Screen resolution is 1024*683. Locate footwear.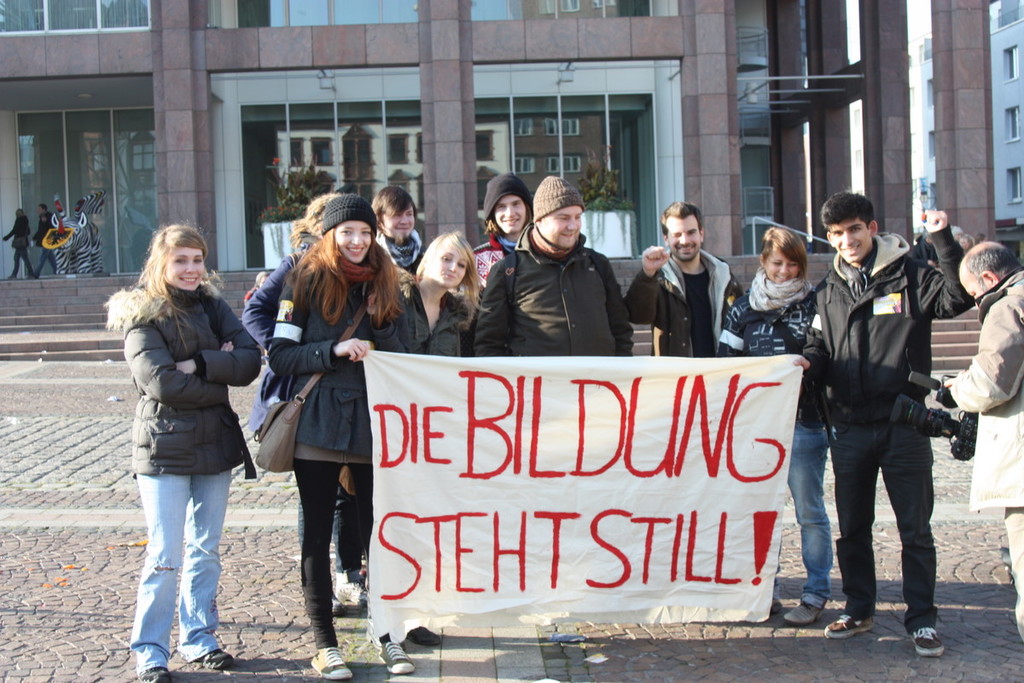
crop(311, 644, 354, 682).
